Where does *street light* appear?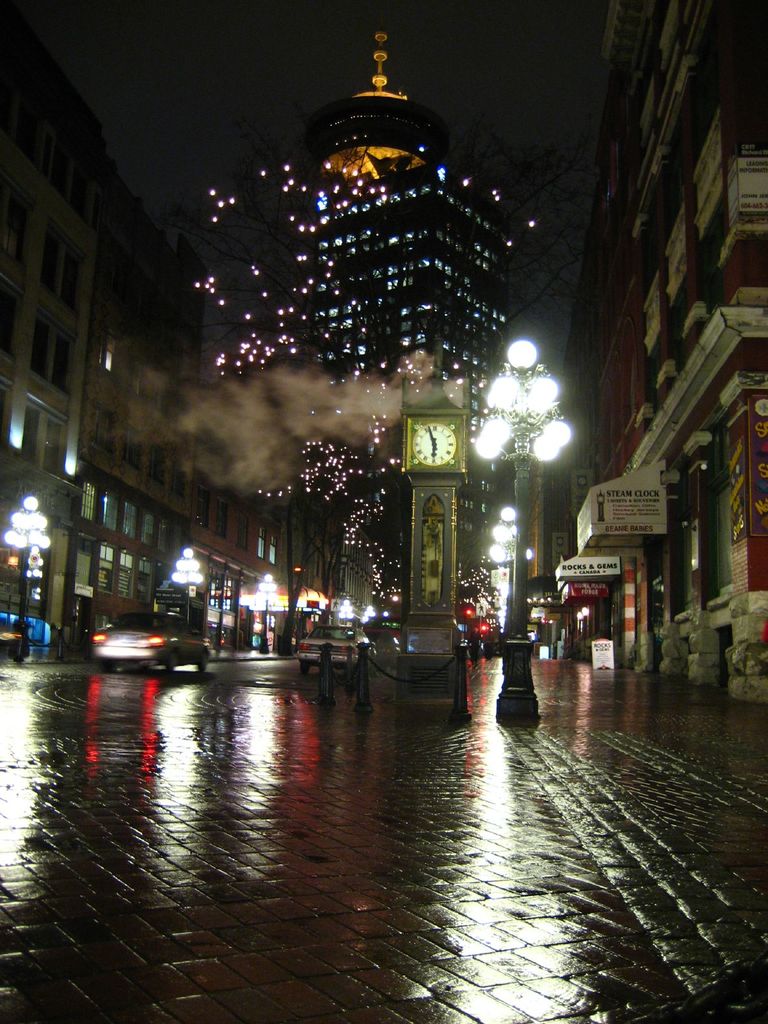
Appears at Rect(162, 548, 205, 625).
